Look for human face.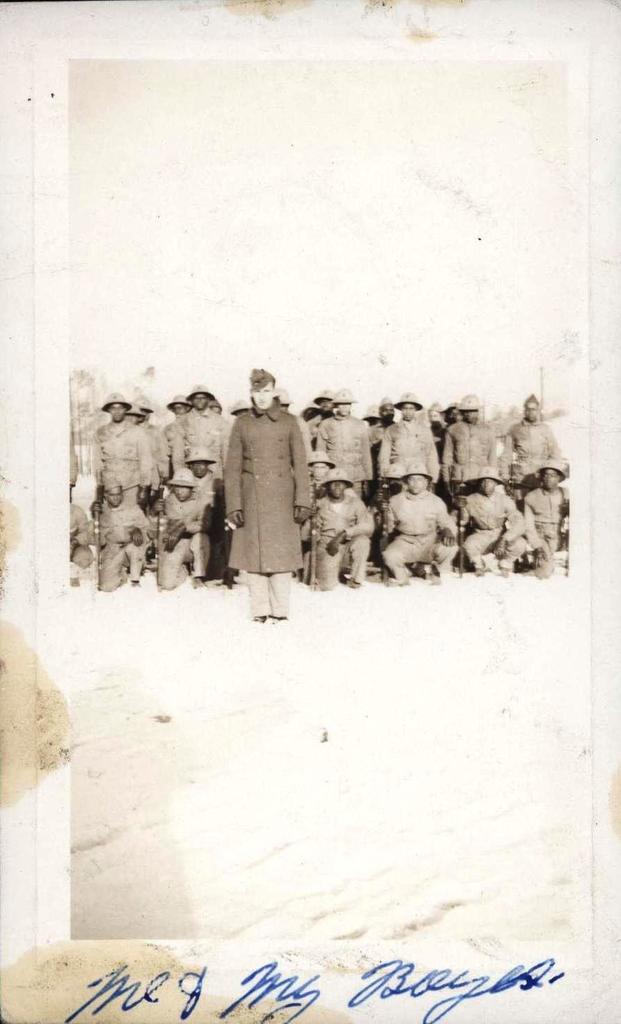
Found: bbox=(112, 402, 119, 422).
